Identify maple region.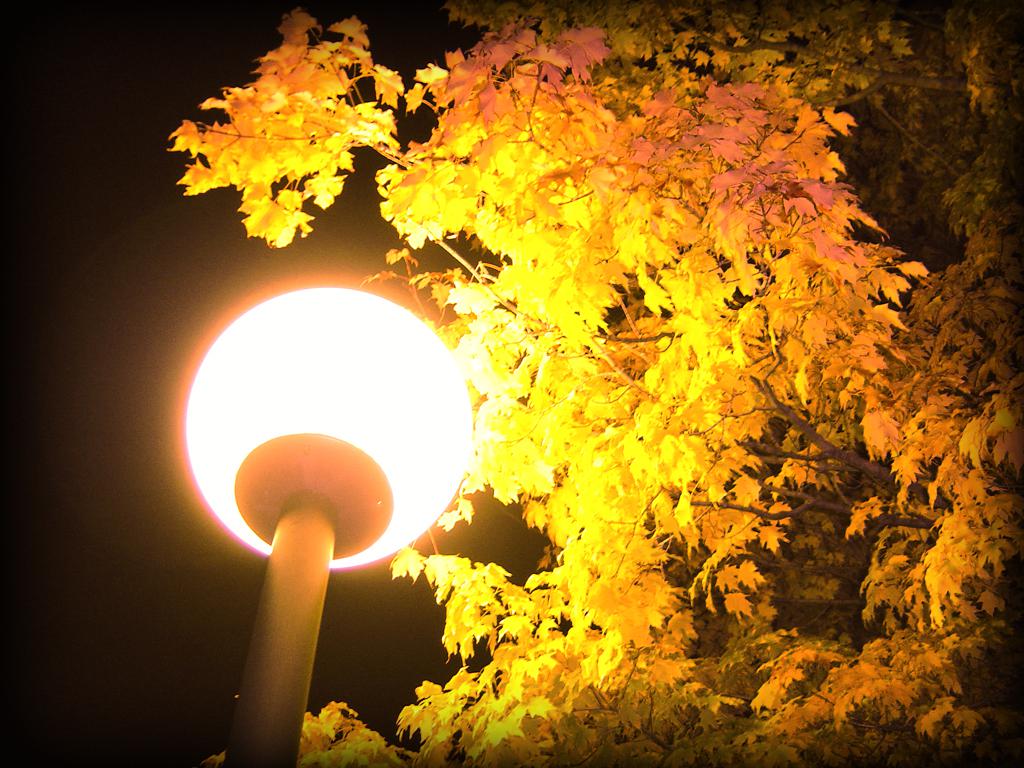
Region: 164,60,942,727.
